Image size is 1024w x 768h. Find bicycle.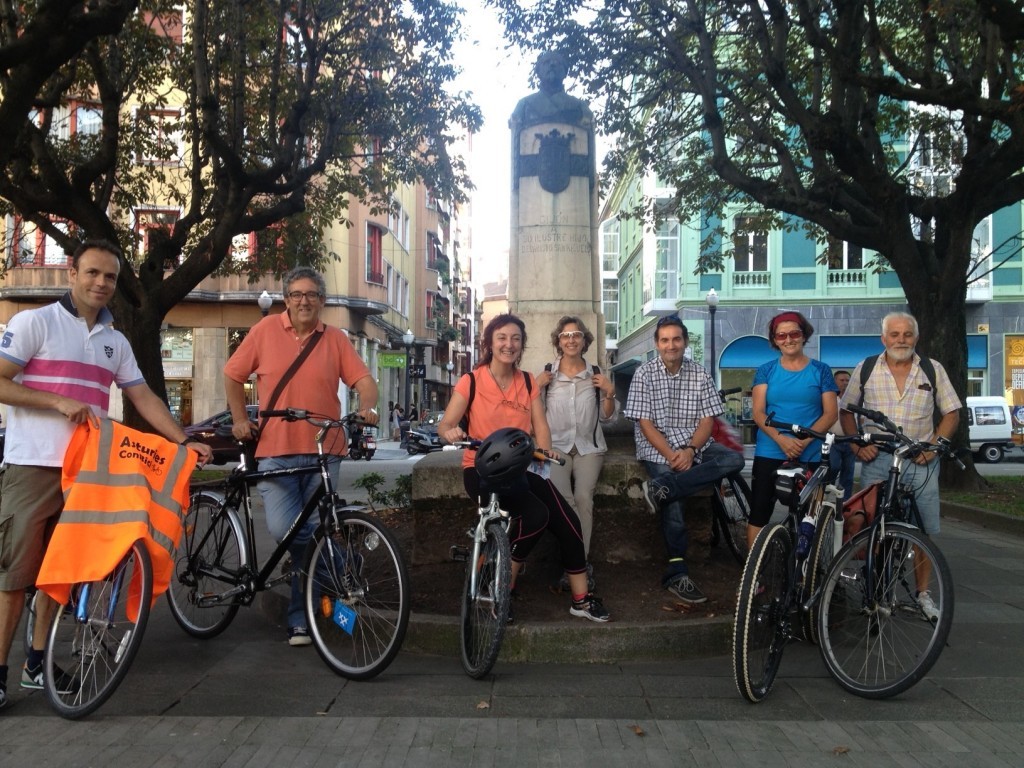
x1=19, y1=410, x2=149, y2=724.
